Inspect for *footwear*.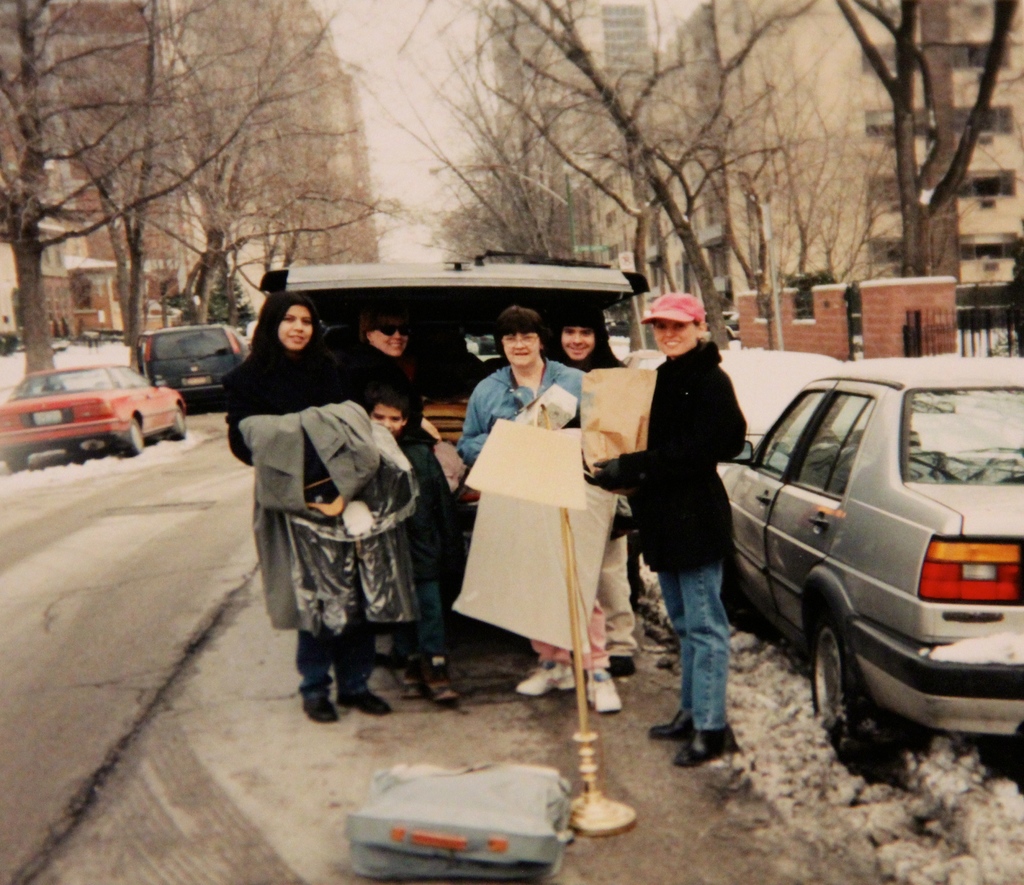
Inspection: Rect(677, 726, 741, 762).
